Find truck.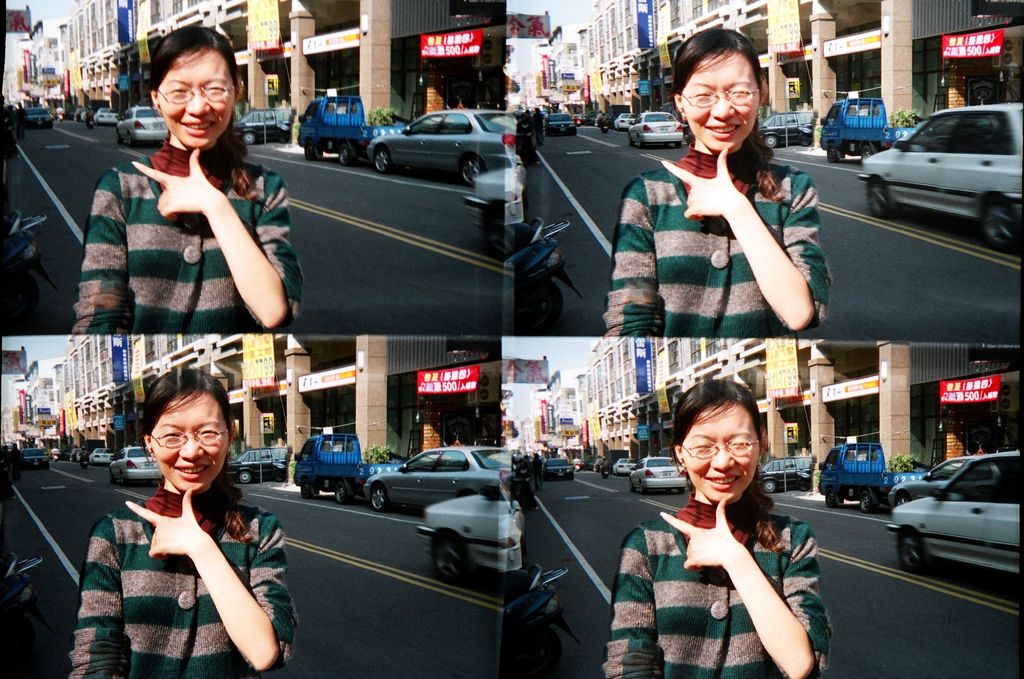
box(289, 427, 403, 509).
